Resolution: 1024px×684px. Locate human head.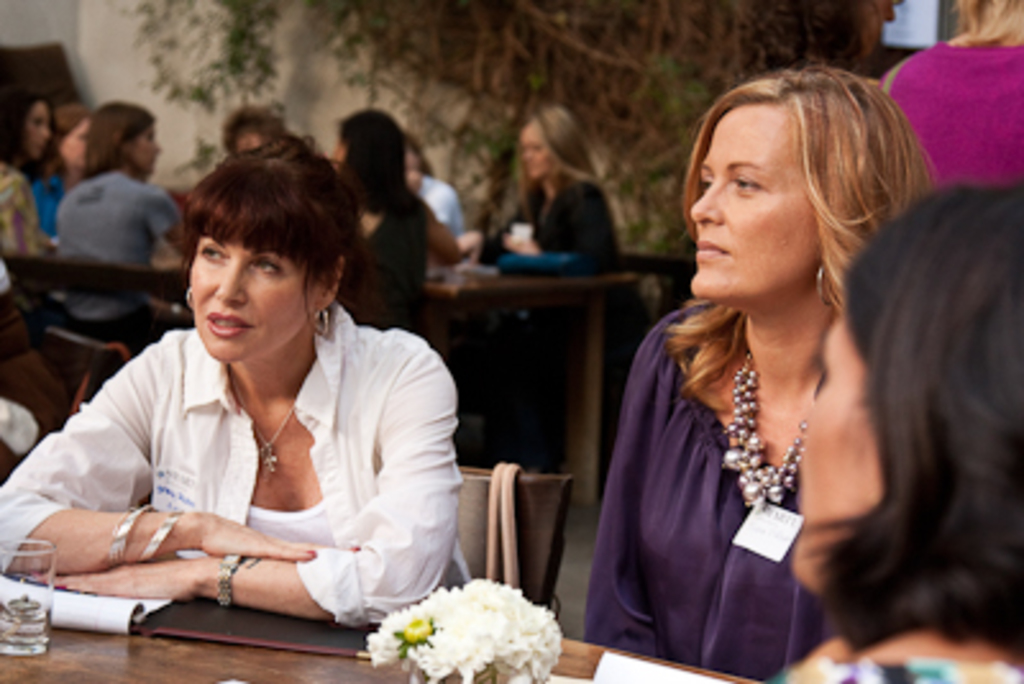
[x1=520, y1=105, x2=584, y2=179].
